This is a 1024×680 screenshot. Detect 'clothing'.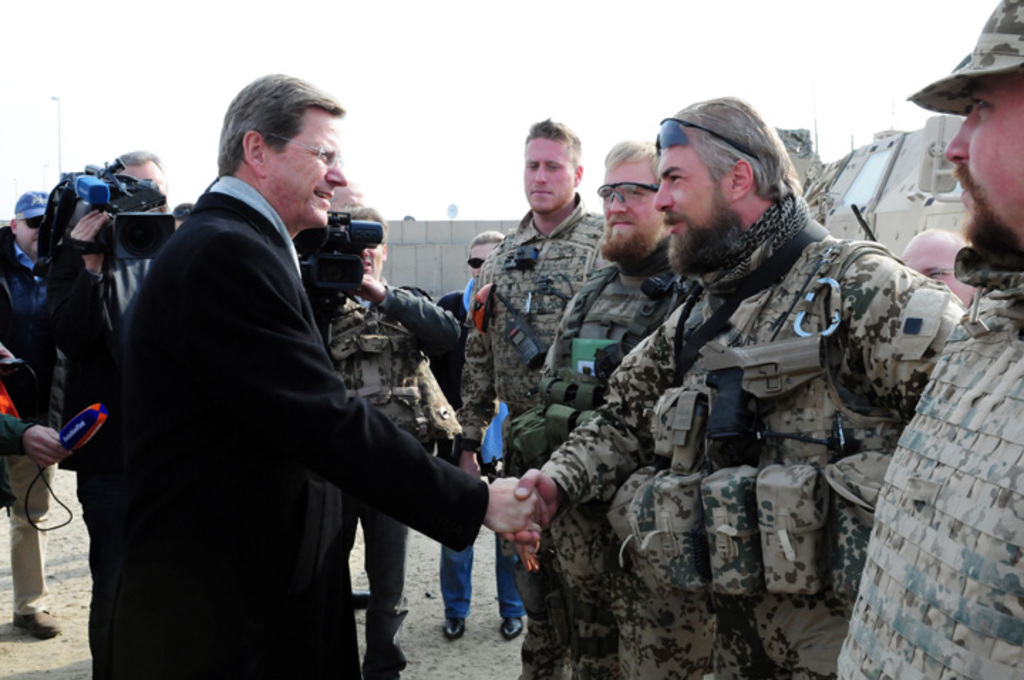
l=91, t=172, r=485, b=679.
